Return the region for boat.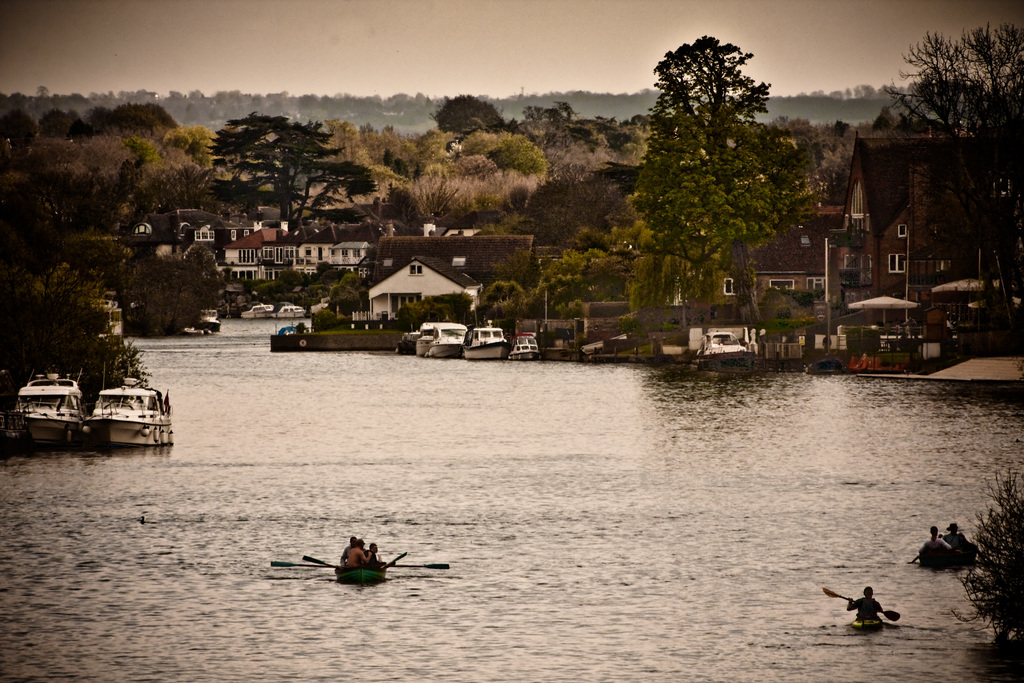
l=459, t=318, r=505, b=365.
